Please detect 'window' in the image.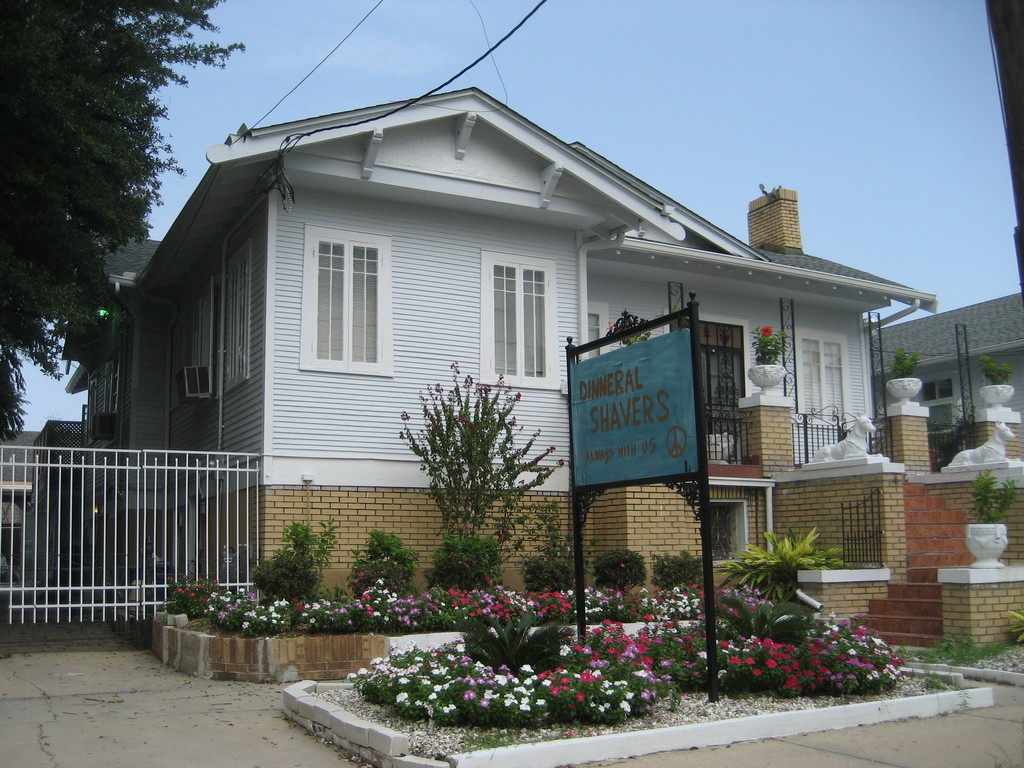
[left=586, top=302, right=613, bottom=364].
